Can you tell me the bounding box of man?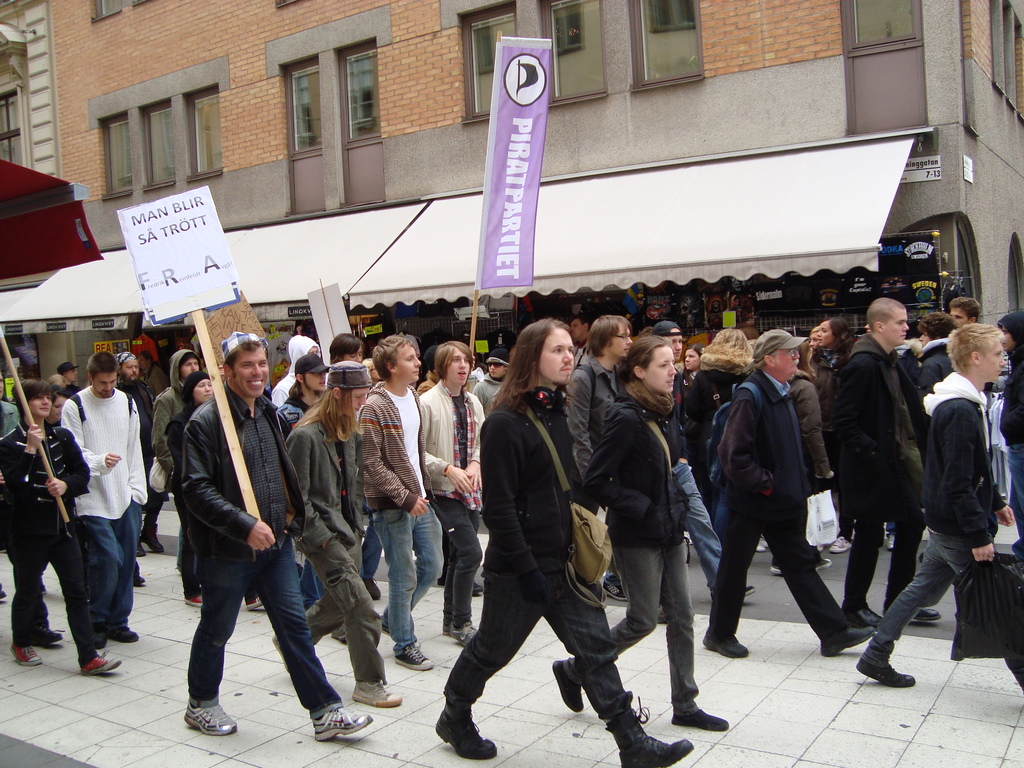
[150, 340, 328, 743].
